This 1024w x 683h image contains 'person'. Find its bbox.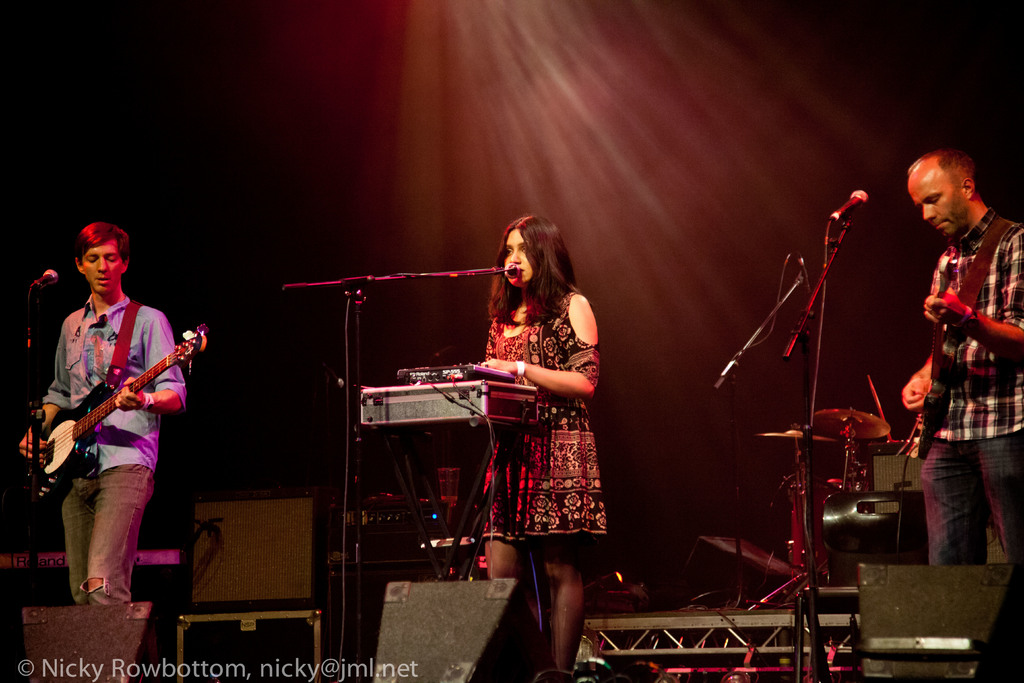
427, 196, 612, 658.
